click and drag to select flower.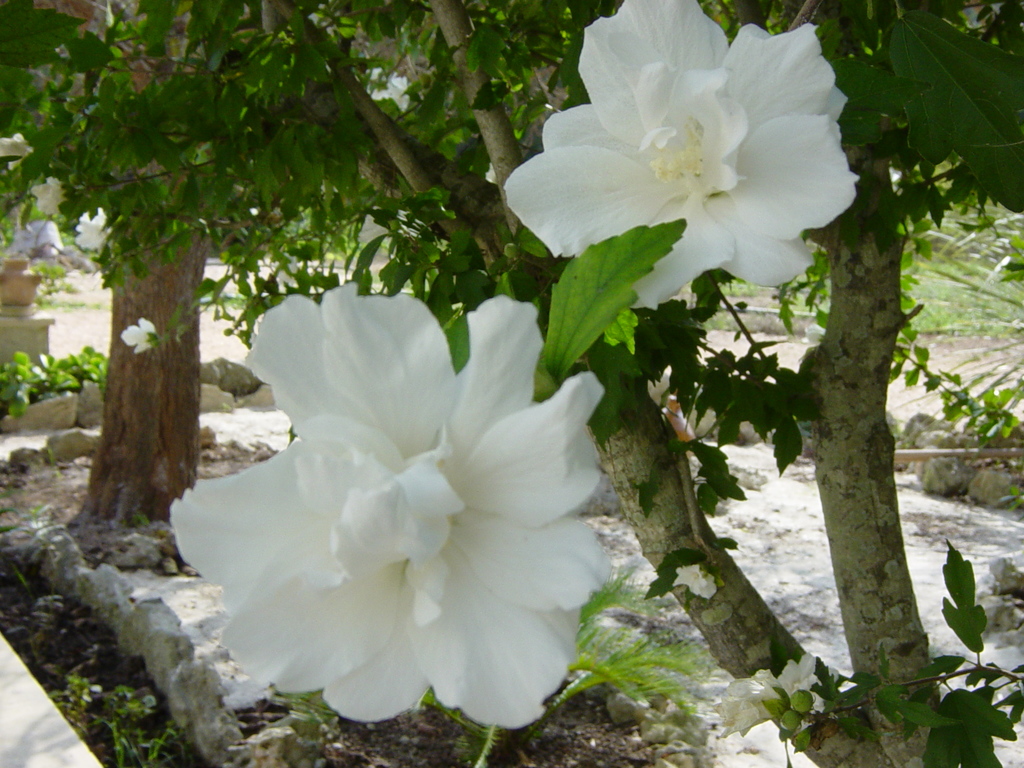
Selection: box(0, 130, 31, 171).
